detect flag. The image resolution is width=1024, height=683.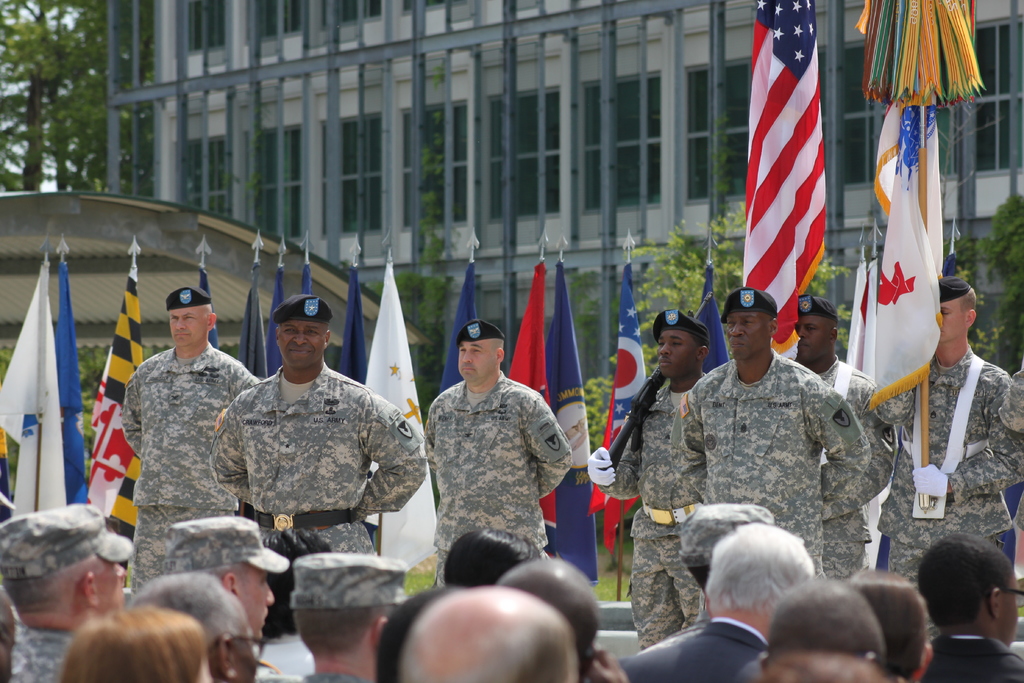
locate(328, 268, 369, 389).
